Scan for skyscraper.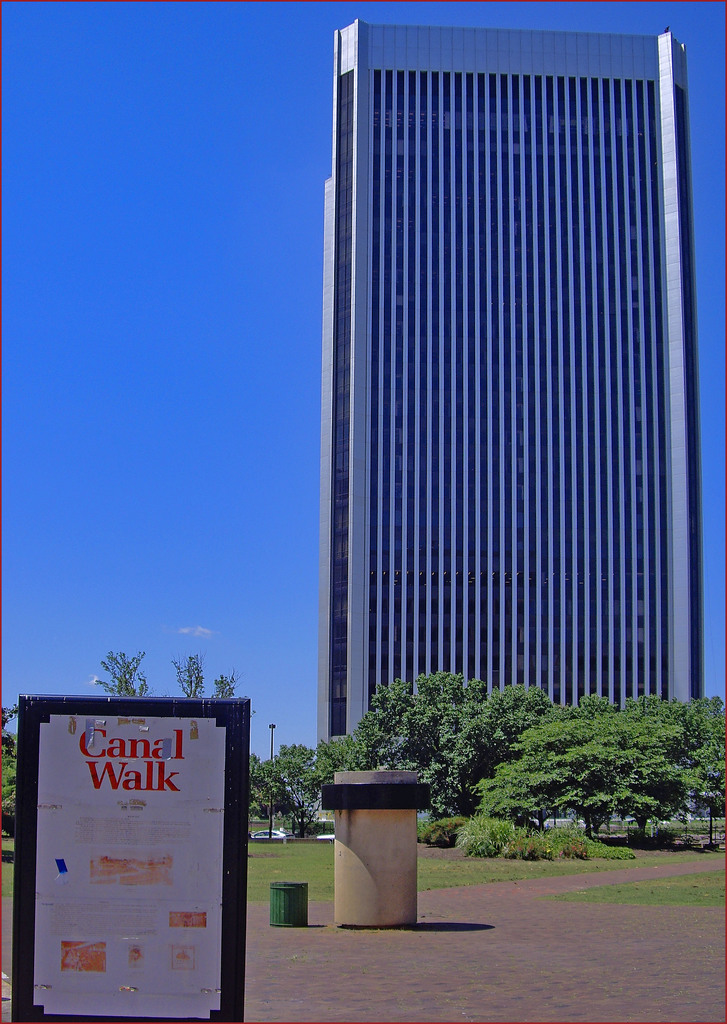
Scan result: region(295, 14, 726, 774).
